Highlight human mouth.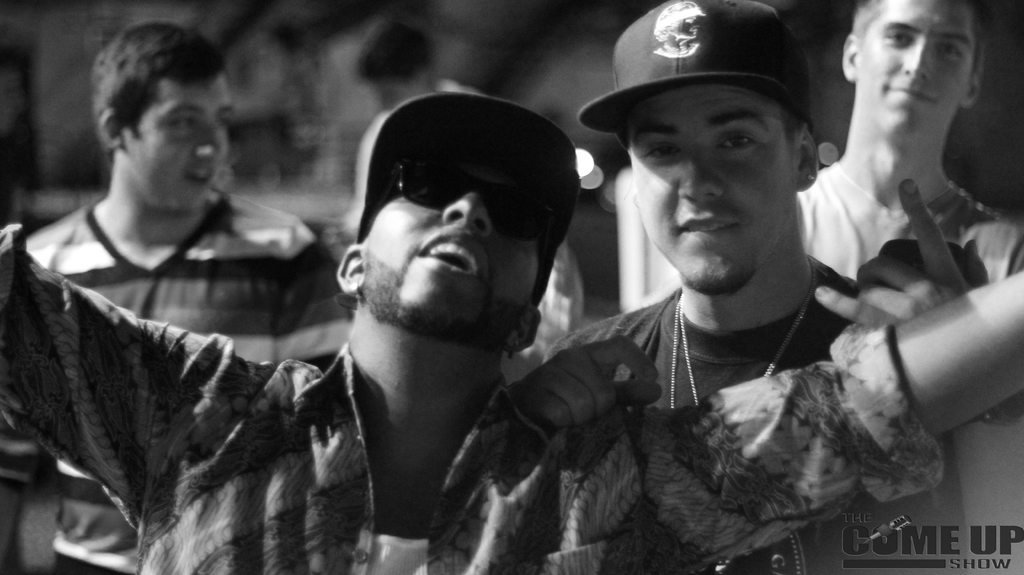
Highlighted region: locate(881, 82, 939, 106).
